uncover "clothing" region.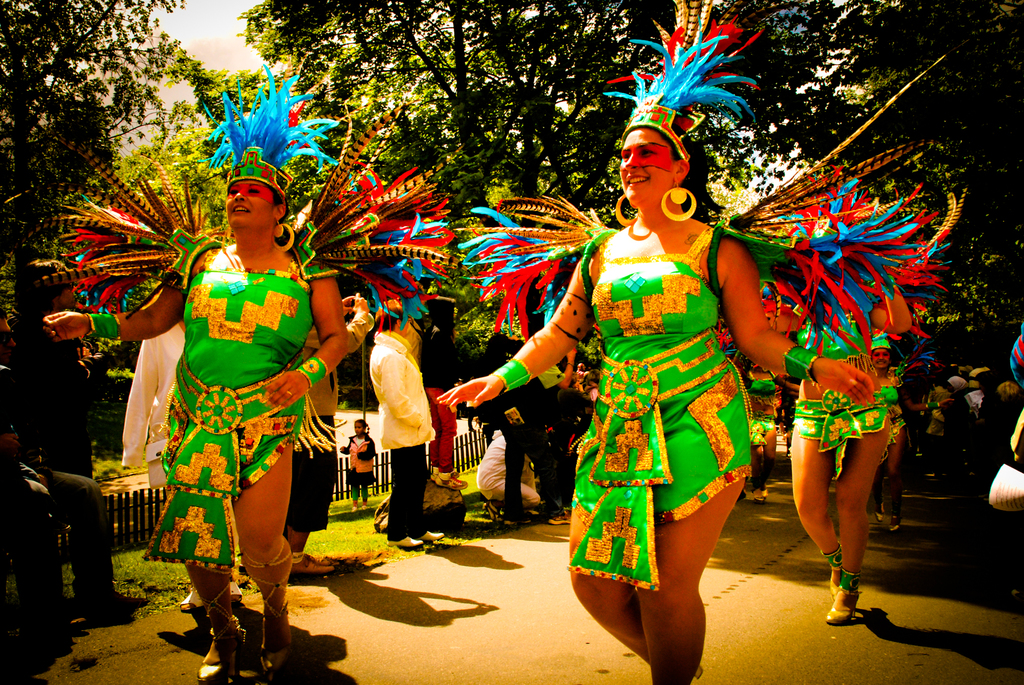
Uncovered: box(790, 379, 899, 483).
